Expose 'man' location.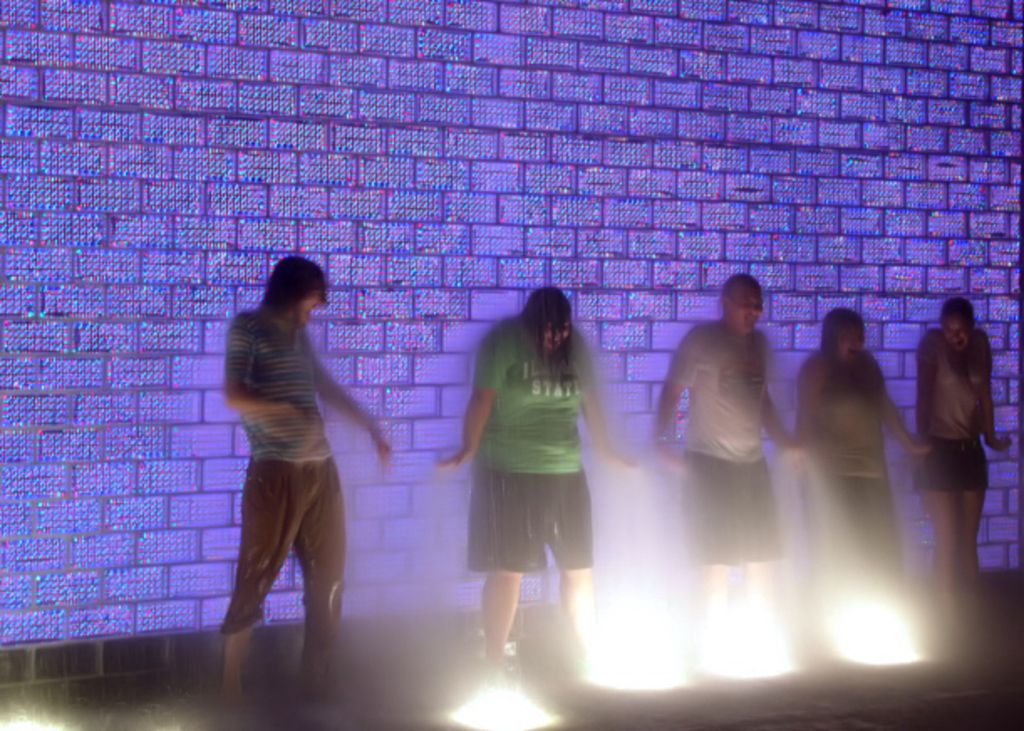
Exposed at [left=654, top=268, right=799, bottom=686].
